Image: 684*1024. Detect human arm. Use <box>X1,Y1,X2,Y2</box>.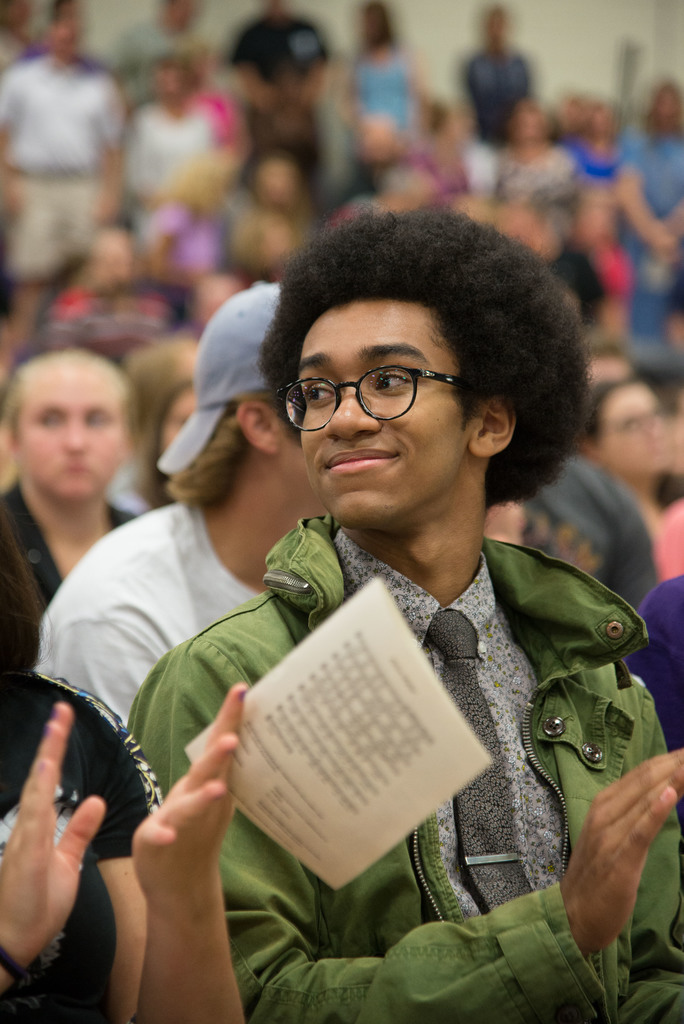
<box>0,693,108,996</box>.
